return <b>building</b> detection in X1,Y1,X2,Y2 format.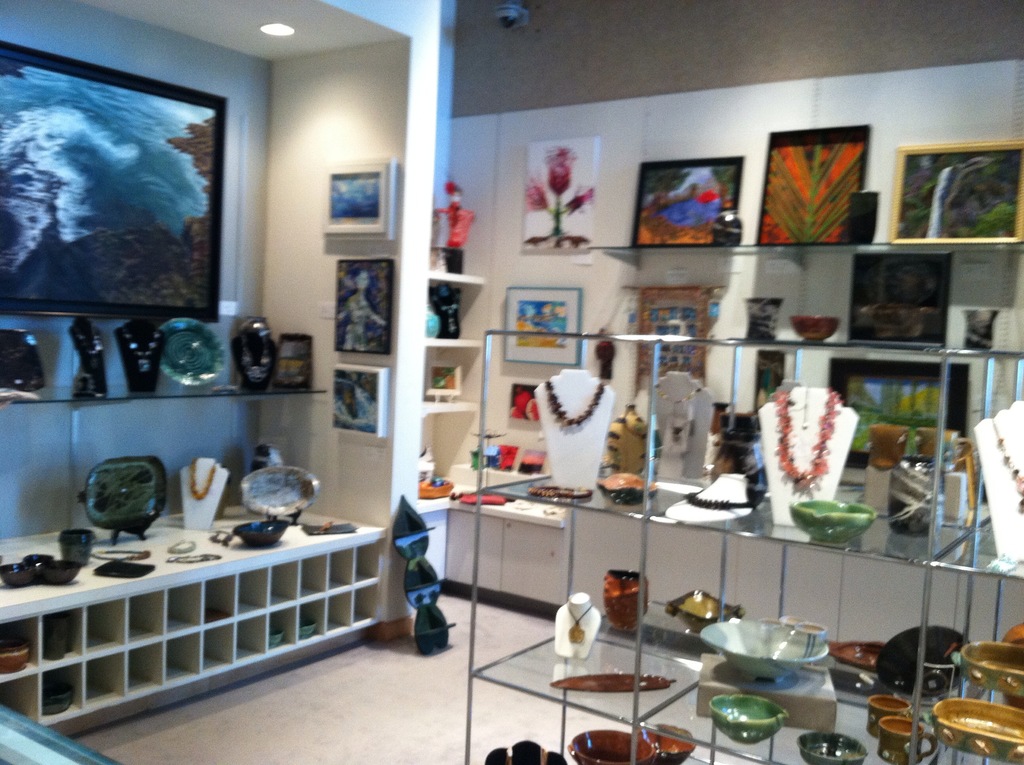
0,0,1023,764.
